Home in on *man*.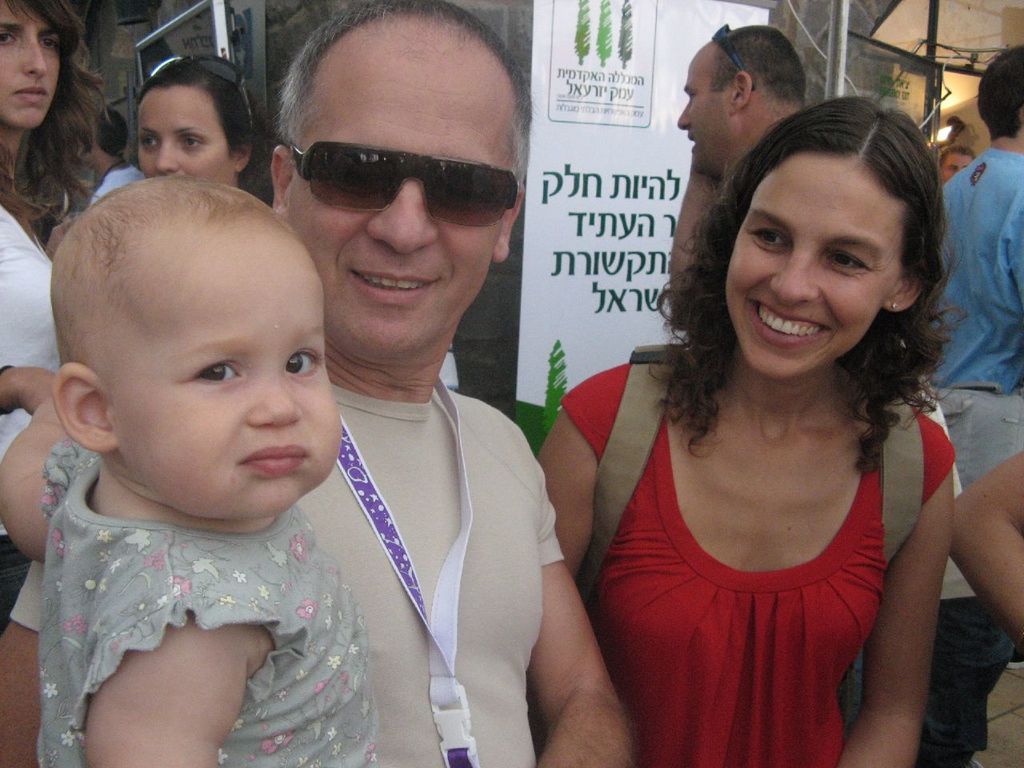
Homed in at box(0, 0, 638, 767).
